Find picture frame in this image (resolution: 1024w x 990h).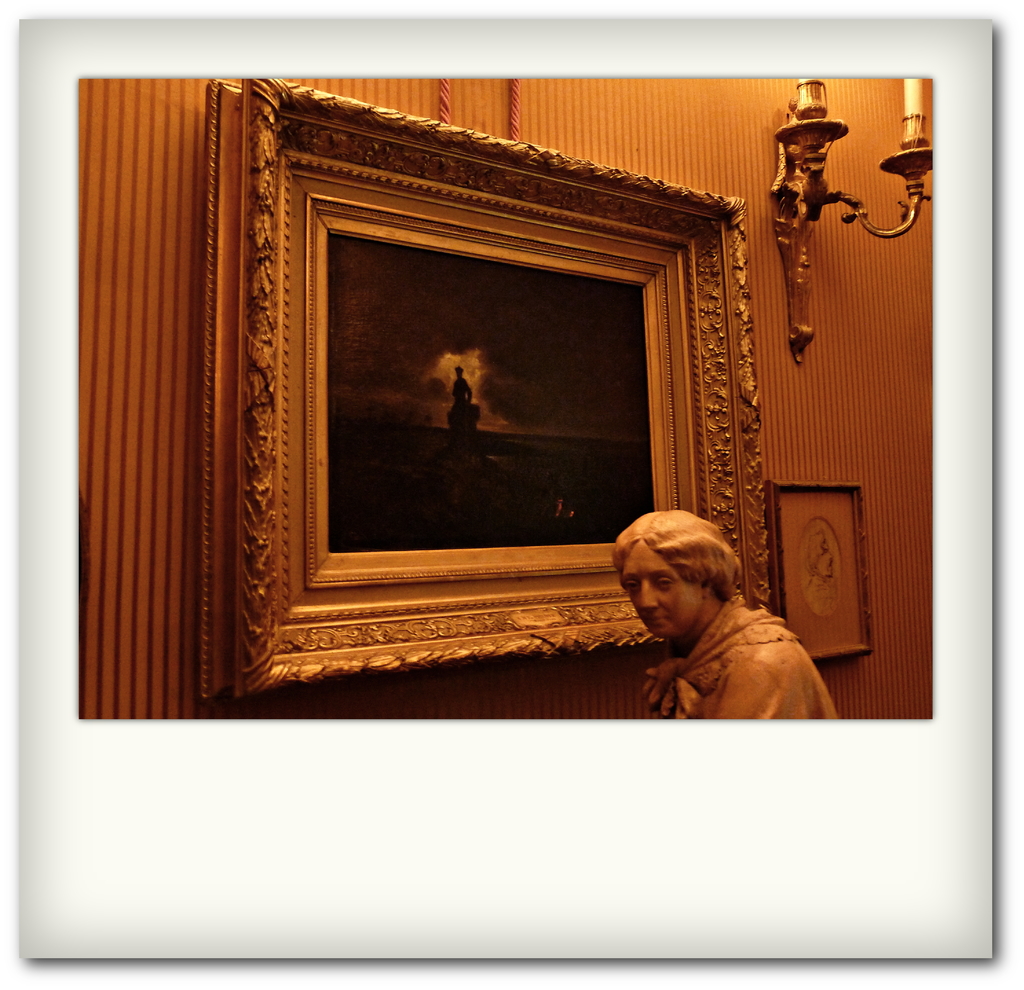
769,478,877,663.
